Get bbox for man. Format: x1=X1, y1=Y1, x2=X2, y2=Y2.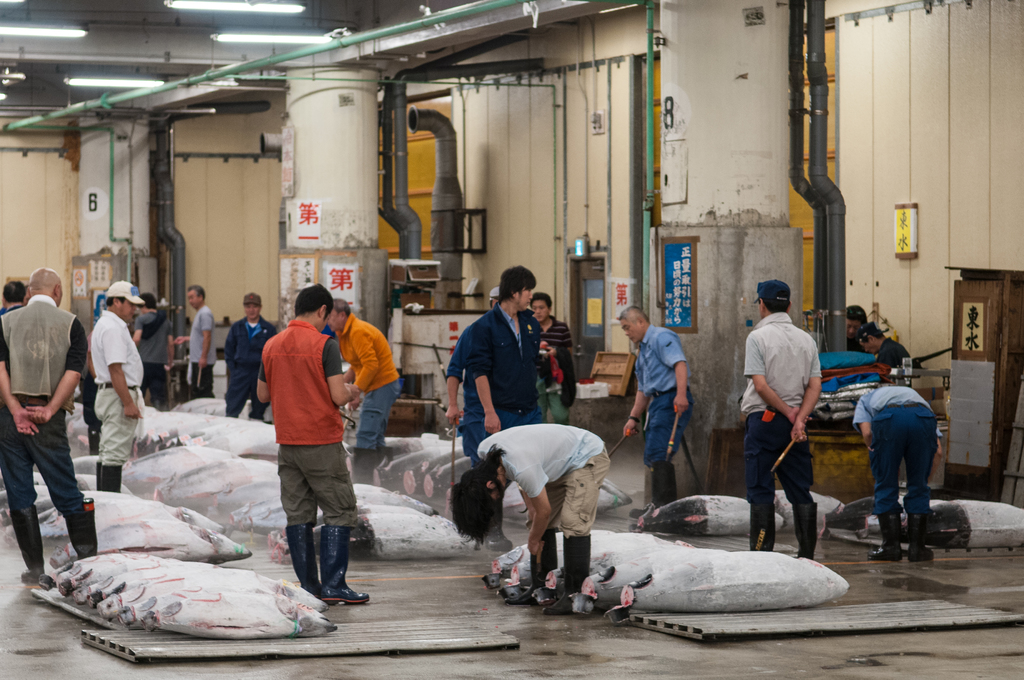
x1=324, y1=296, x2=399, y2=490.
